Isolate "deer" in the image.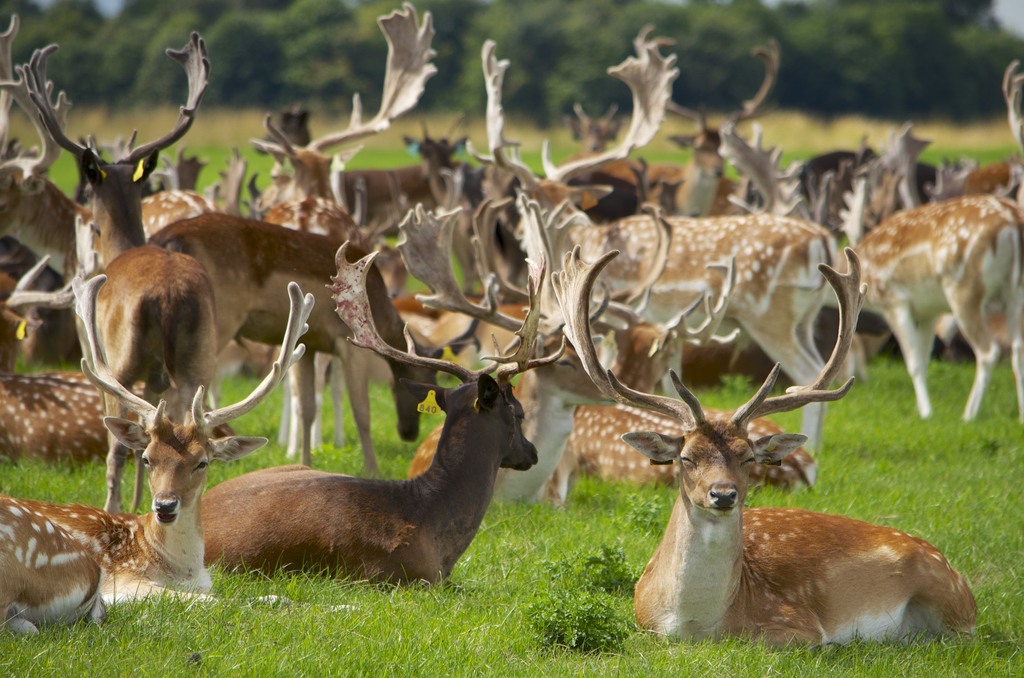
Isolated region: 540,254,985,651.
